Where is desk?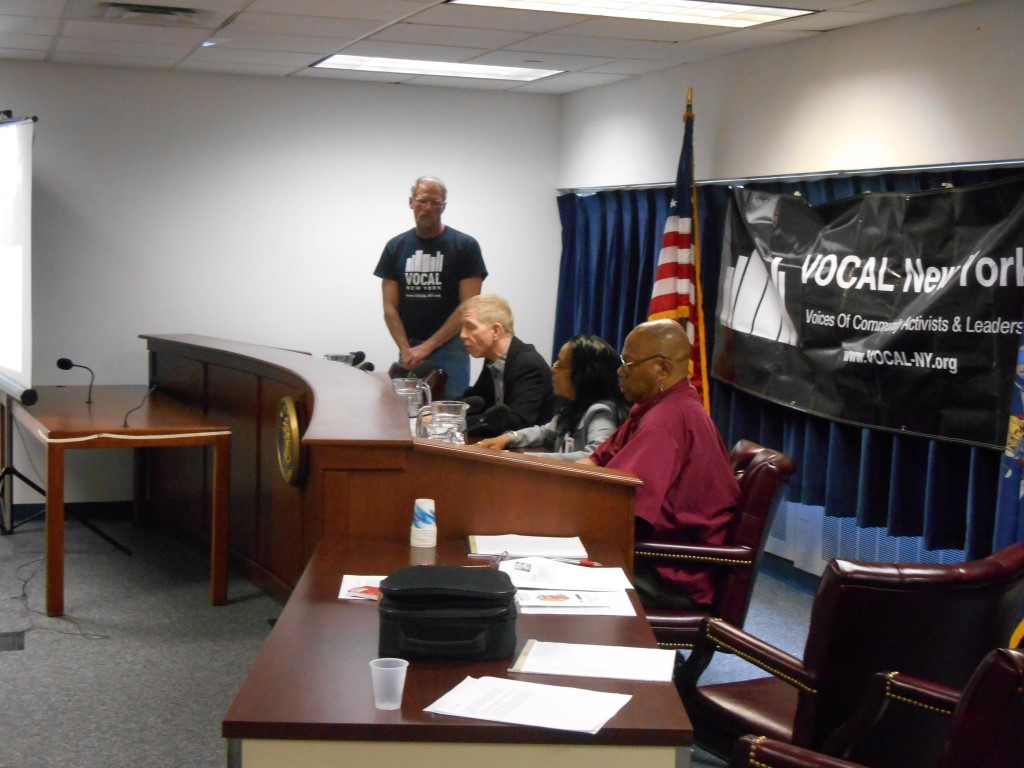
214,533,700,766.
